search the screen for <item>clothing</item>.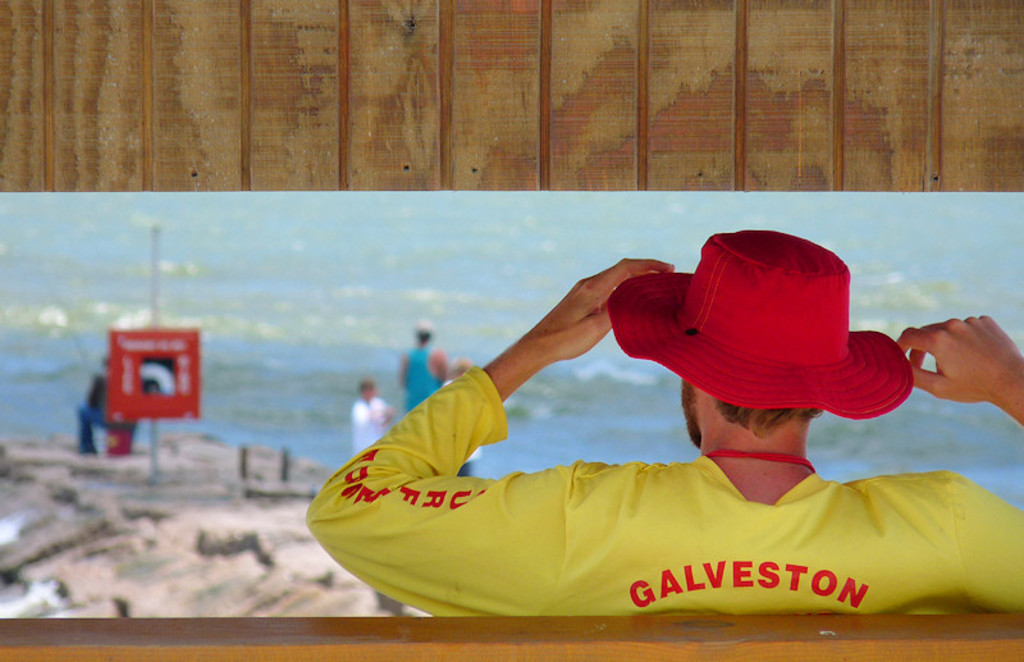
Found at 352/394/389/457.
